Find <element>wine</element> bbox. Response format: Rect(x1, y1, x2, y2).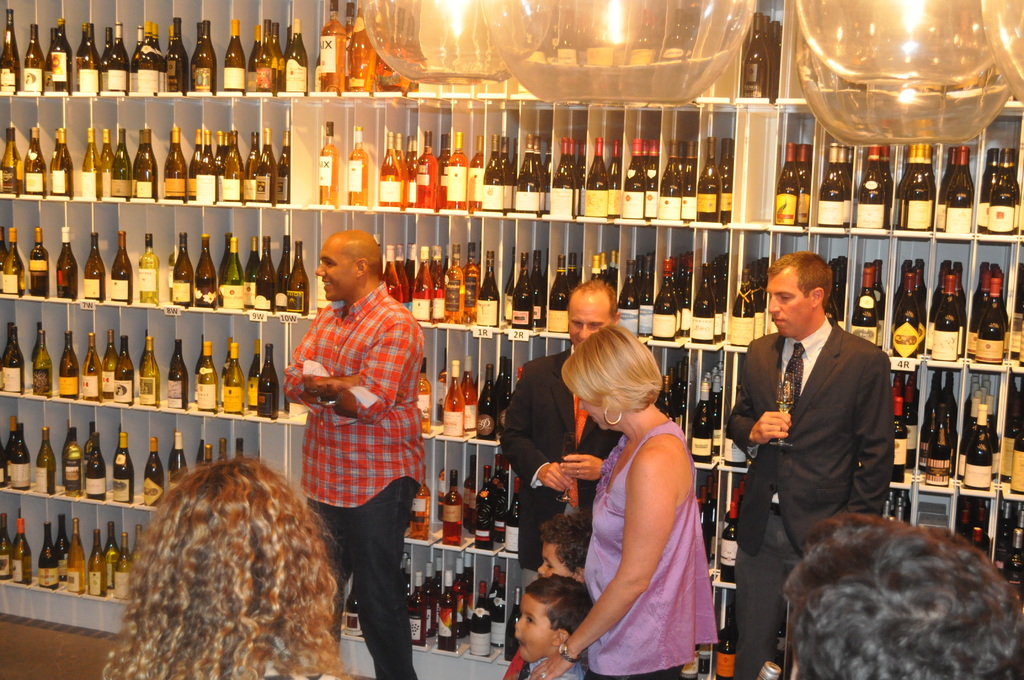
Rect(100, 27, 115, 90).
